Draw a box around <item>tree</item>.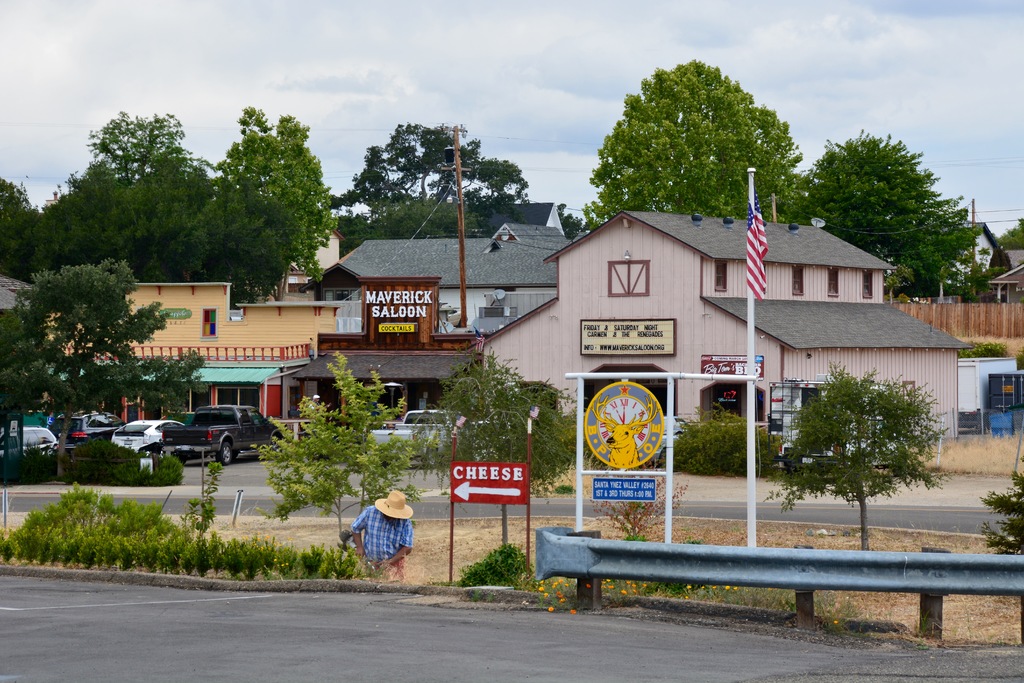
region(993, 214, 1023, 249).
